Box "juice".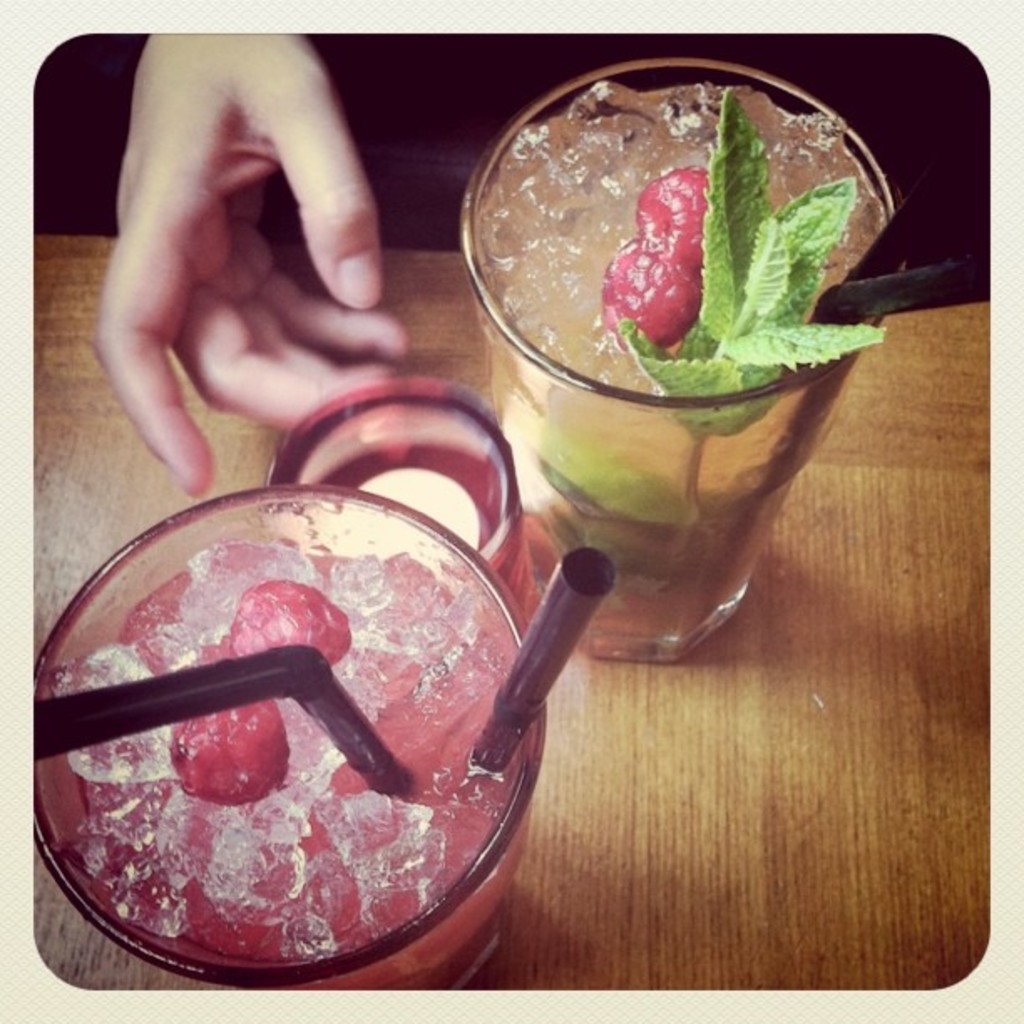
0,507,636,1007.
